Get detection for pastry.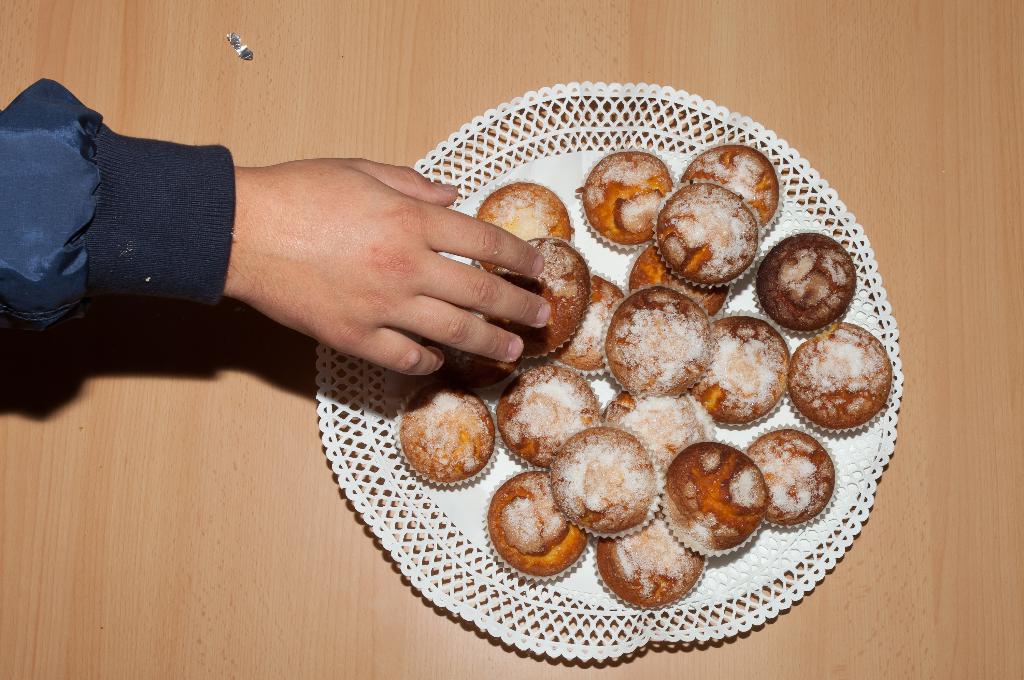
Detection: detection(653, 182, 764, 292).
